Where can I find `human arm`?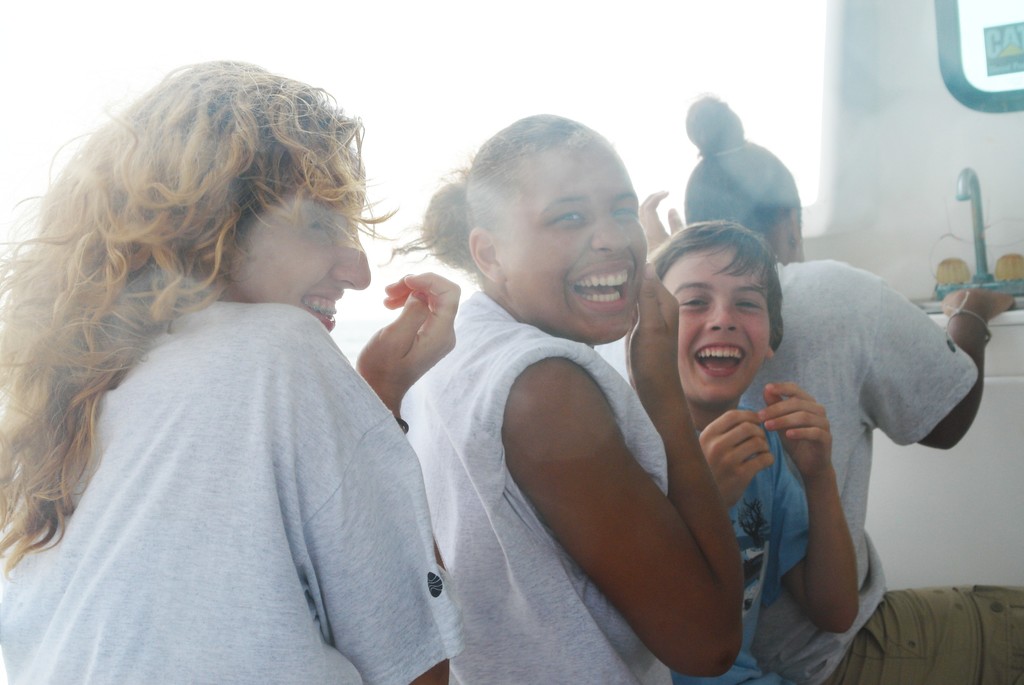
You can find it at region(698, 404, 778, 514).
